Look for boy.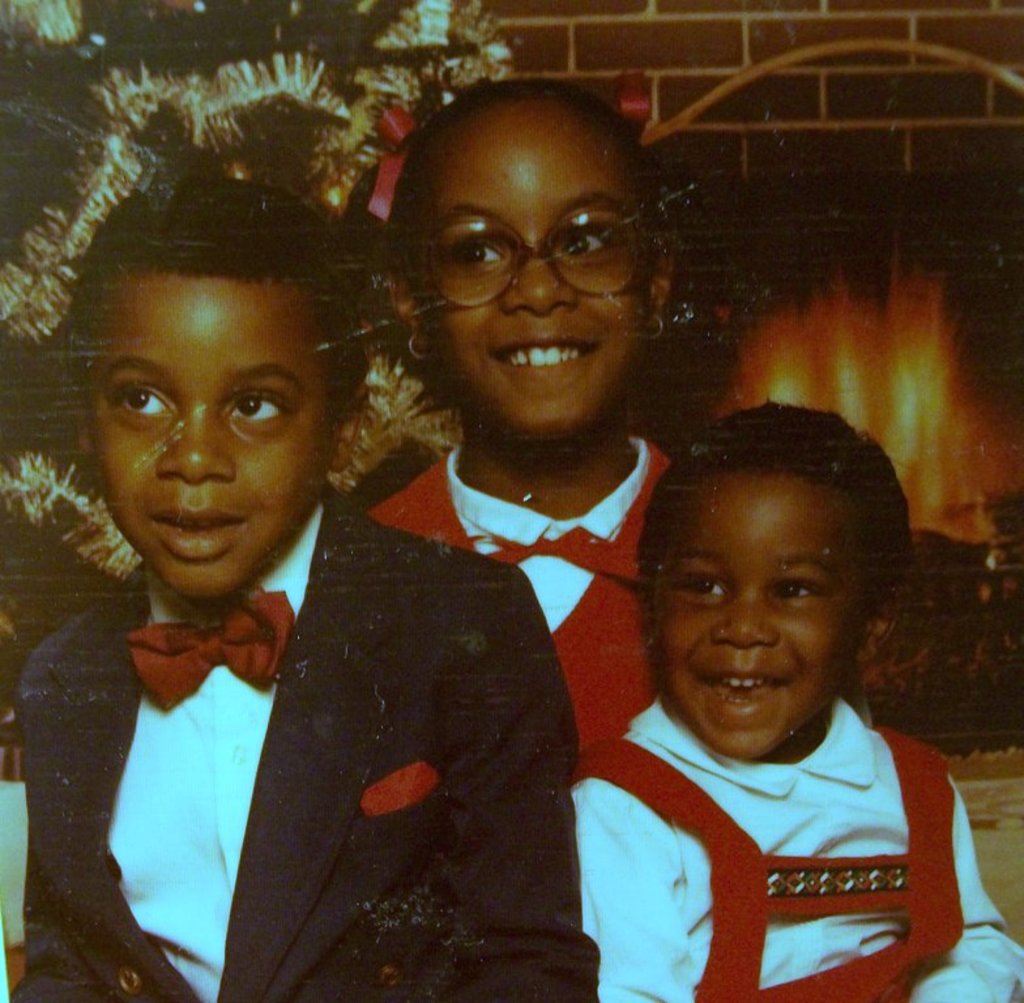
Found: 3/180/601/1002.
